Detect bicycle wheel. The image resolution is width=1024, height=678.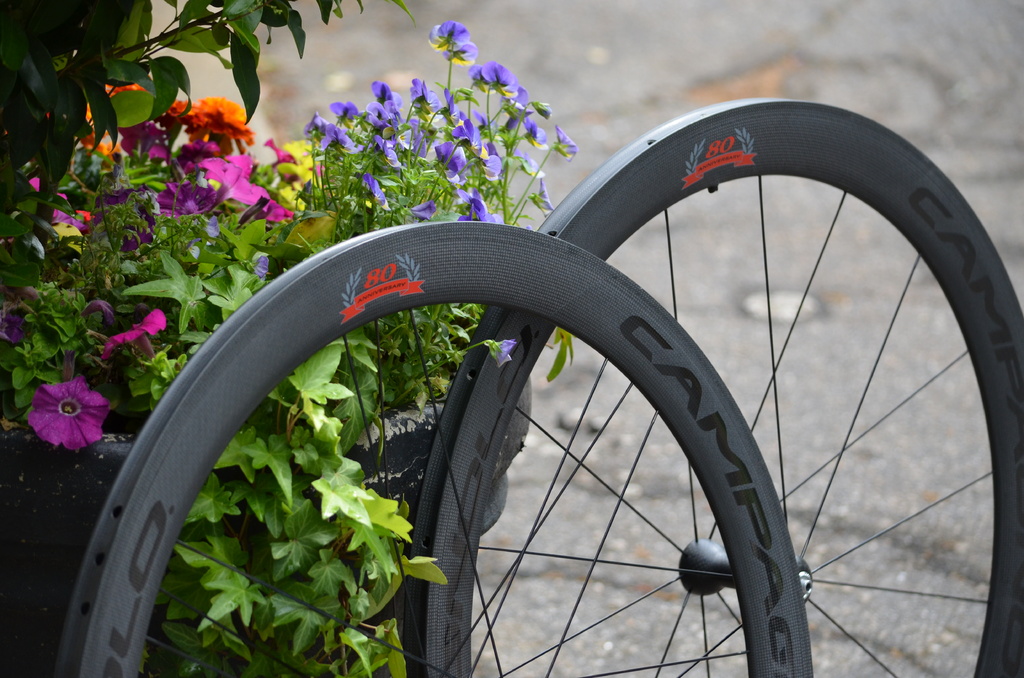
<box>392,99,1023,677</box>.
